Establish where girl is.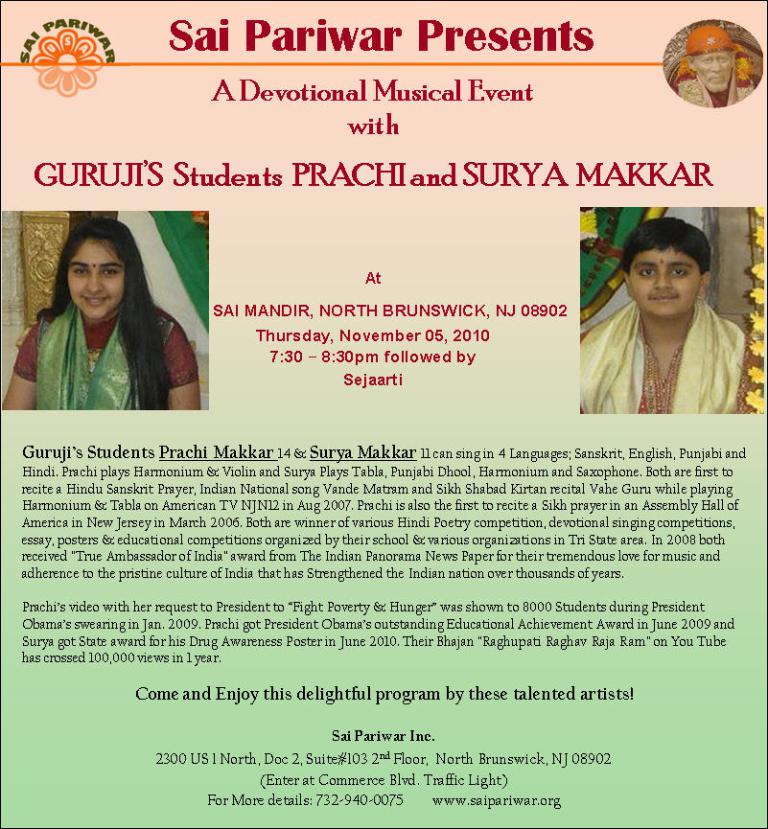
Established at select_region(0, 212, 201, 409).
